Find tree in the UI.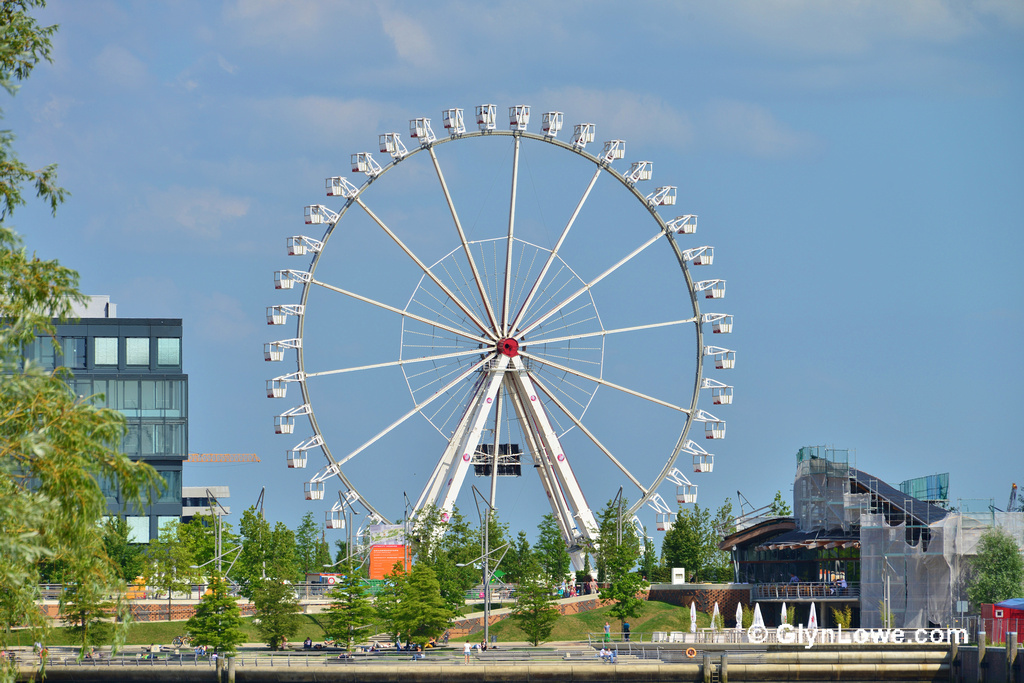
UI element at [x1=241, y1=568, x2=307, y2=651].
